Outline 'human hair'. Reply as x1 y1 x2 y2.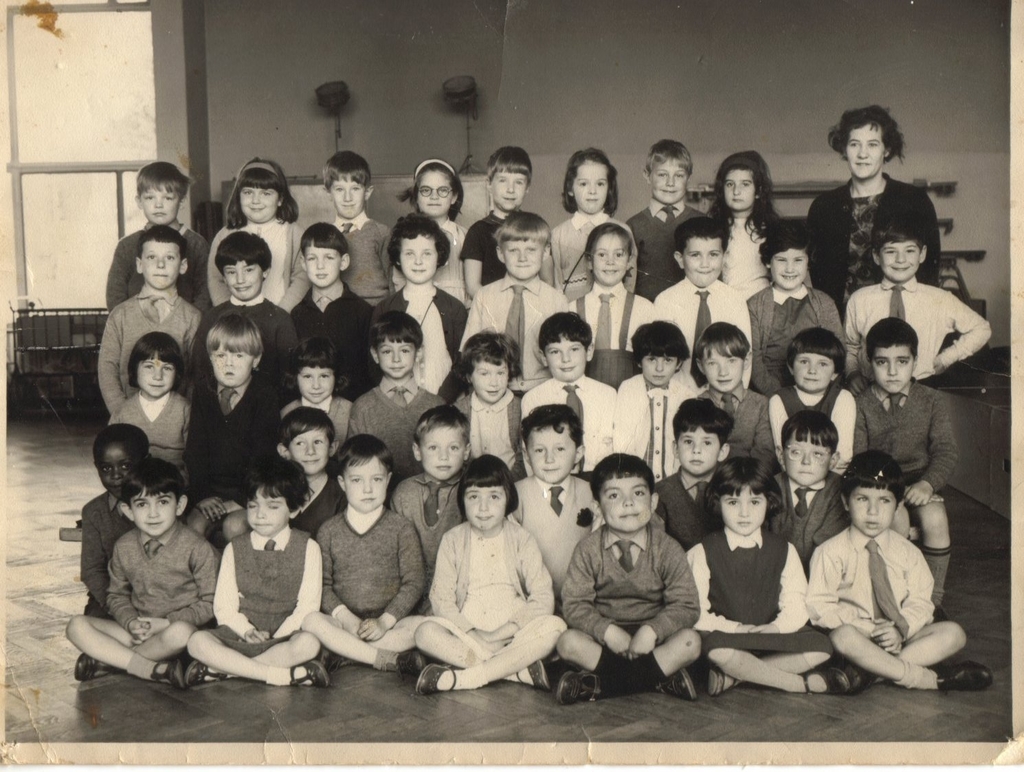
589 451 656 507.
